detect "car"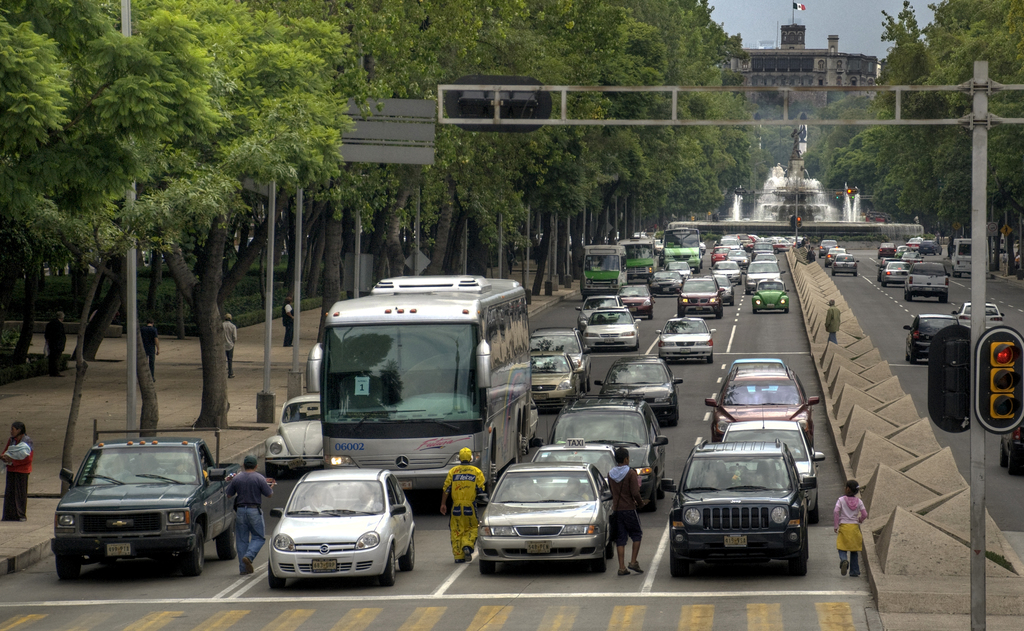
907 313 962 360
